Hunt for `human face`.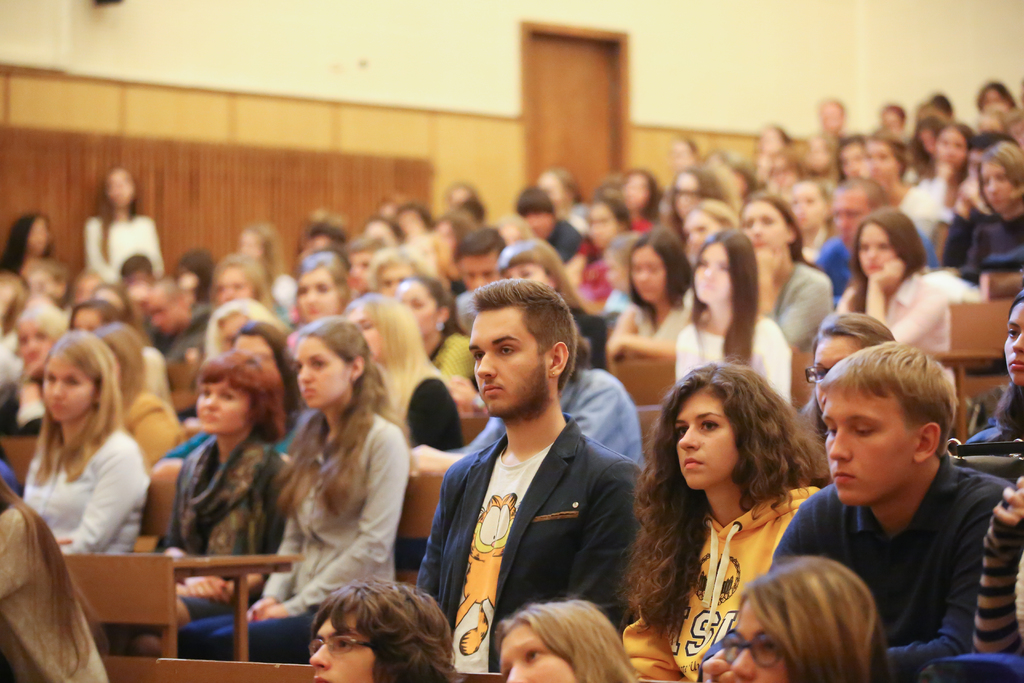
Hunted down at x1=984 y1=162 x2=1010 y2=210.
